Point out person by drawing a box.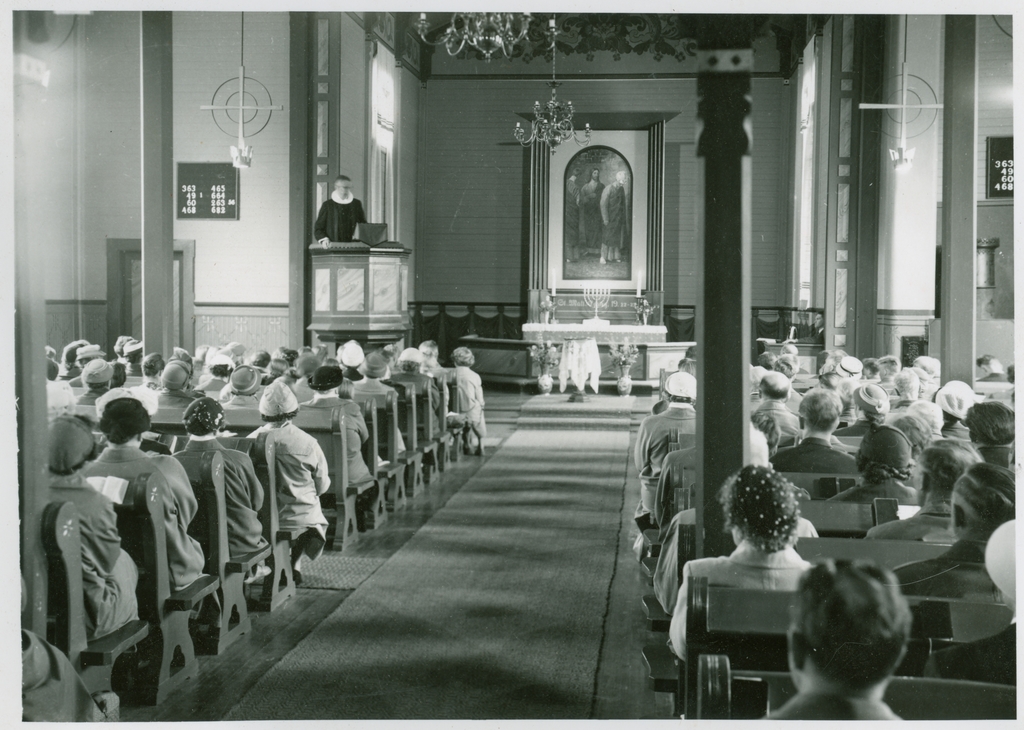
[left=228, top=365, right=265, bottom=398].
